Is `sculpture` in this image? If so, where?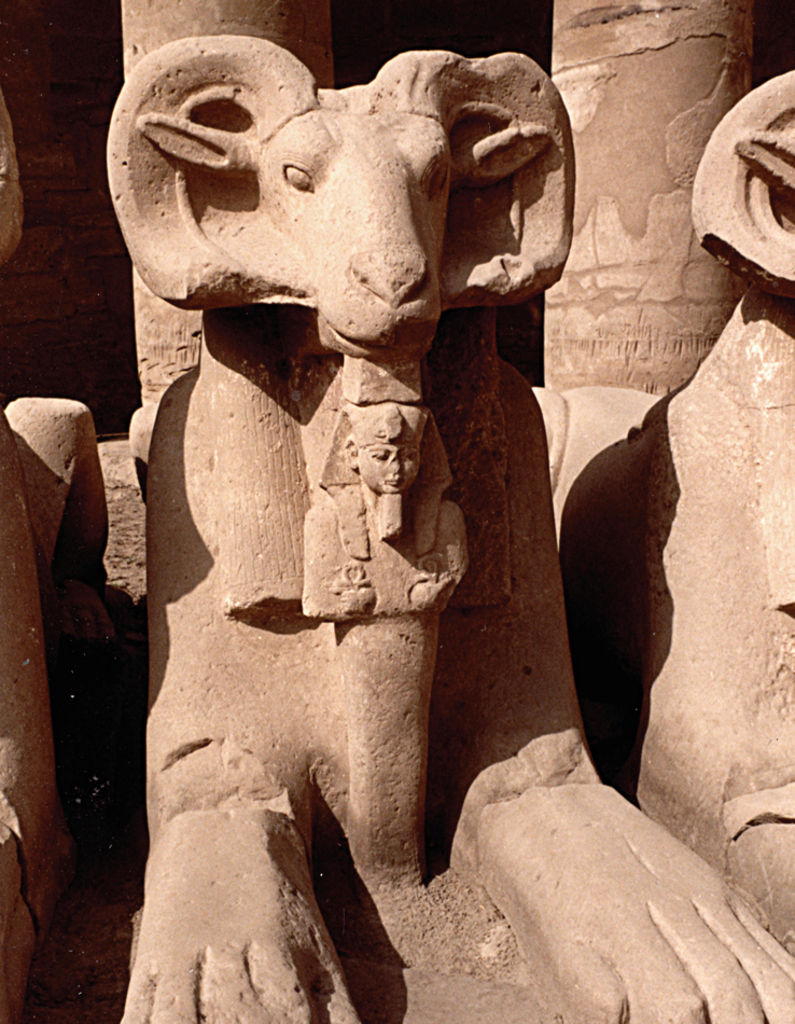
Yes, at [x1=98, y1=42, x2=645, y2=990].
